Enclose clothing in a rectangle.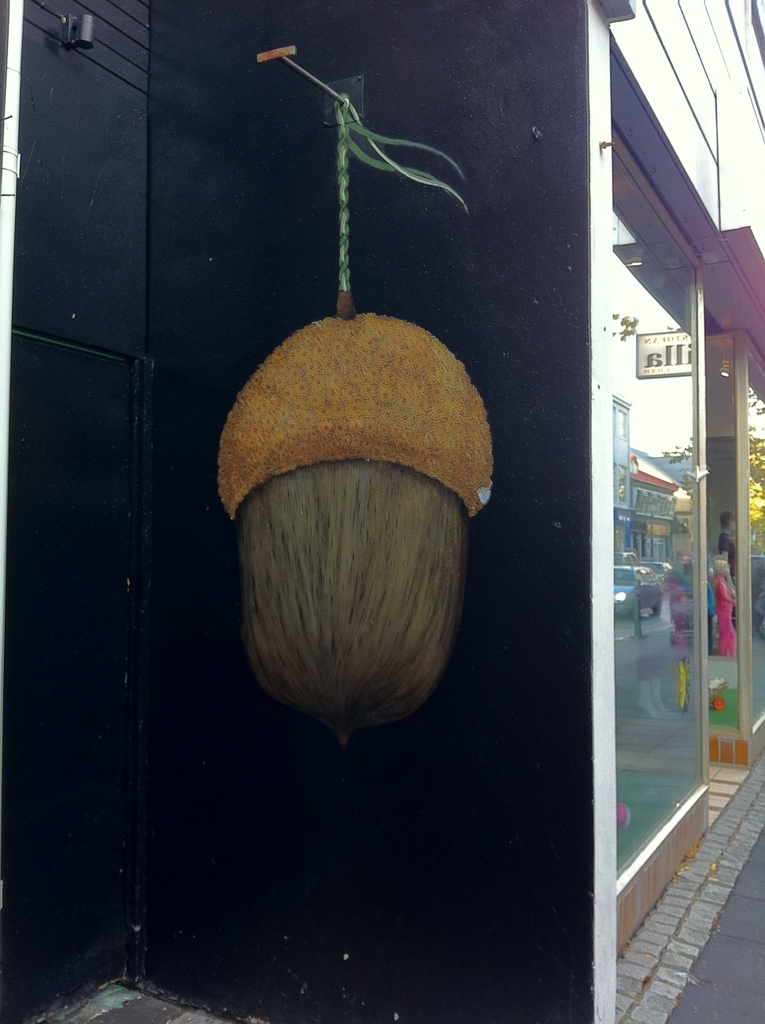
(714,574,737,657).
